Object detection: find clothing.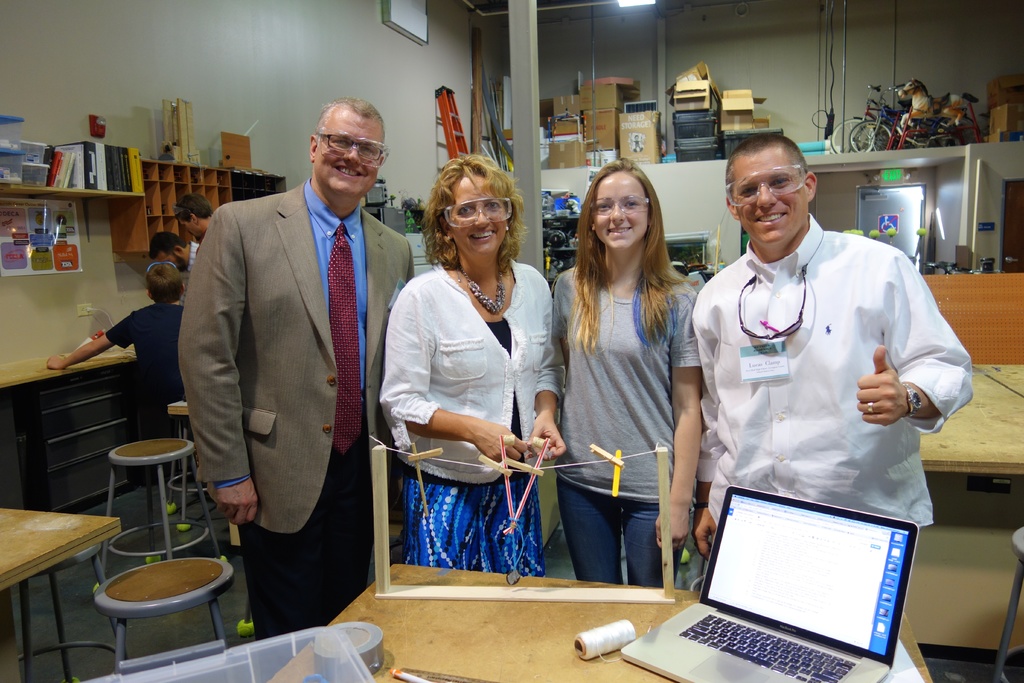
Rect(377, 257, 567, 579).
